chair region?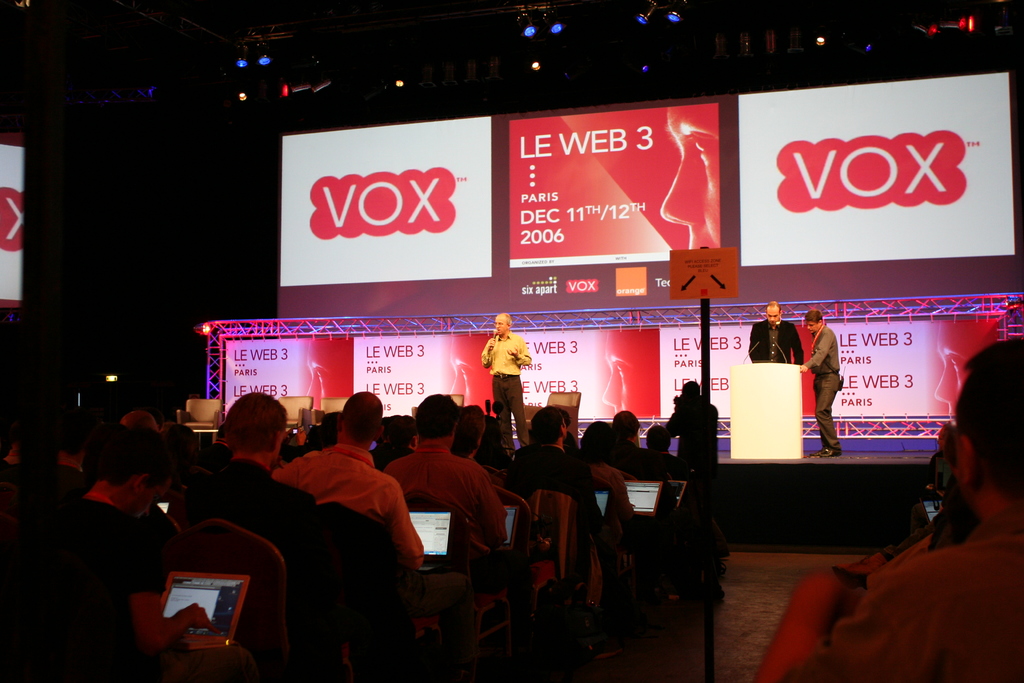
left=590, top=476, right=652, bottom=622
